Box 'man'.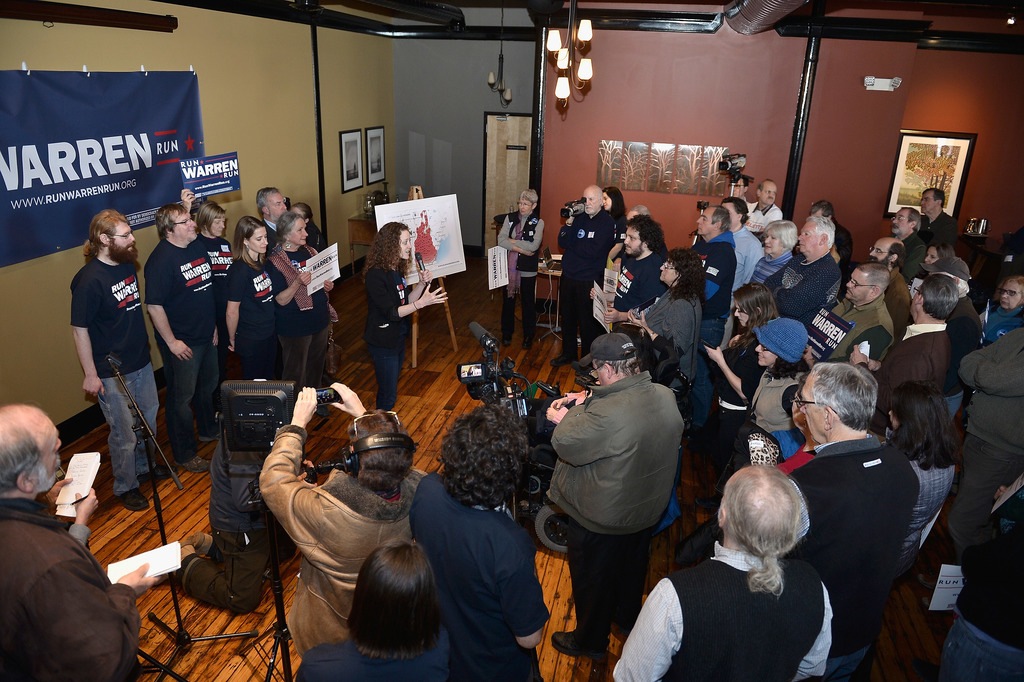
bbox(259, 186, 286, 256).
